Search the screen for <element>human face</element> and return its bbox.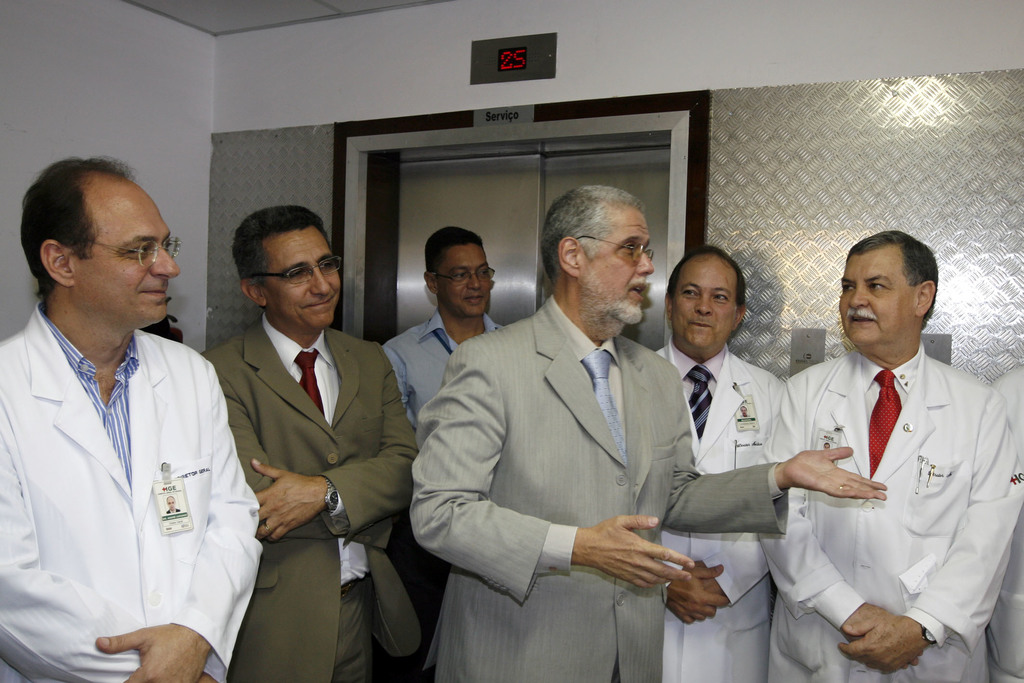
Found: Rect(437, 243, 491, 313).
